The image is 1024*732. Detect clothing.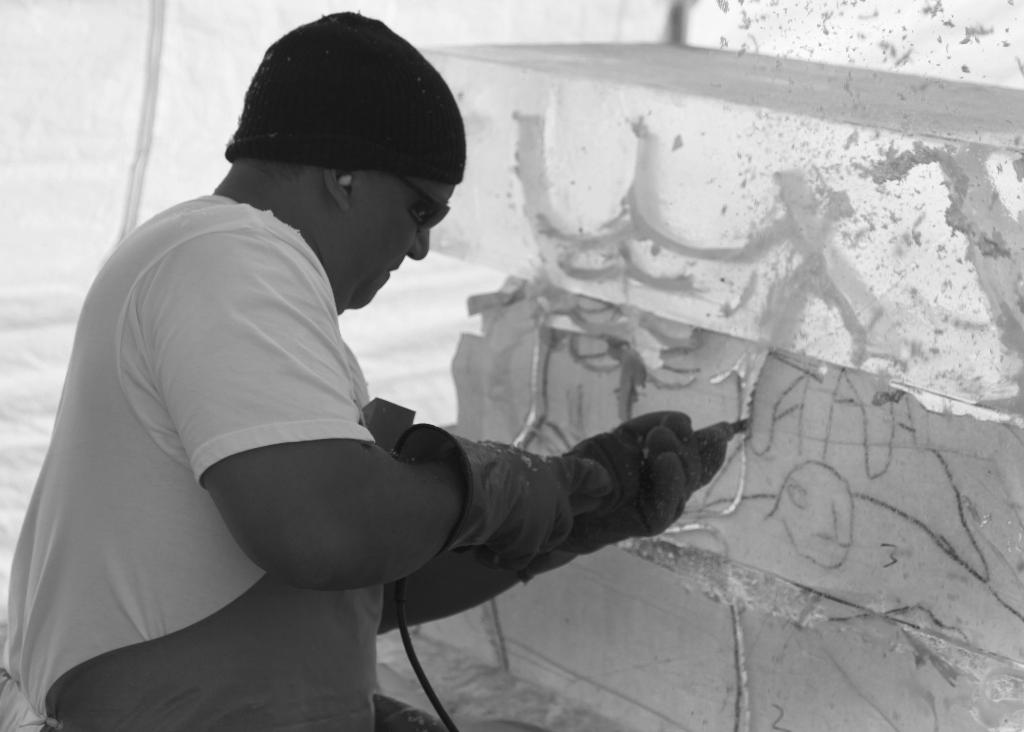
Detection: bbox=(0, 181, 390, 731).
